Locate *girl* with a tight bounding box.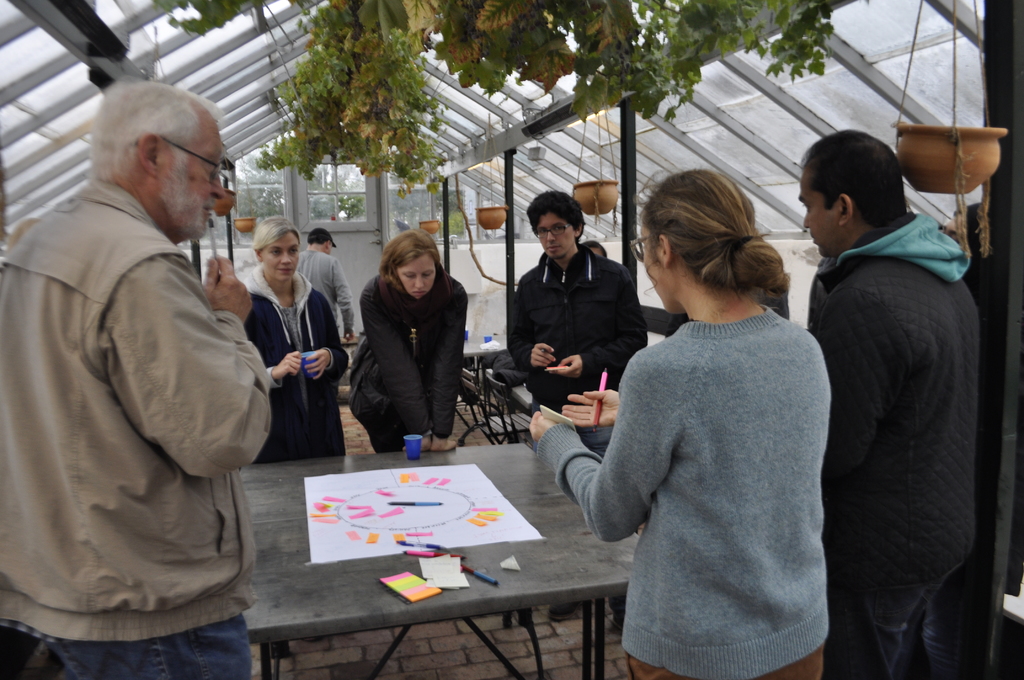
{"left": 527, "top": 164, "right": 833, "bottom": 679}.
